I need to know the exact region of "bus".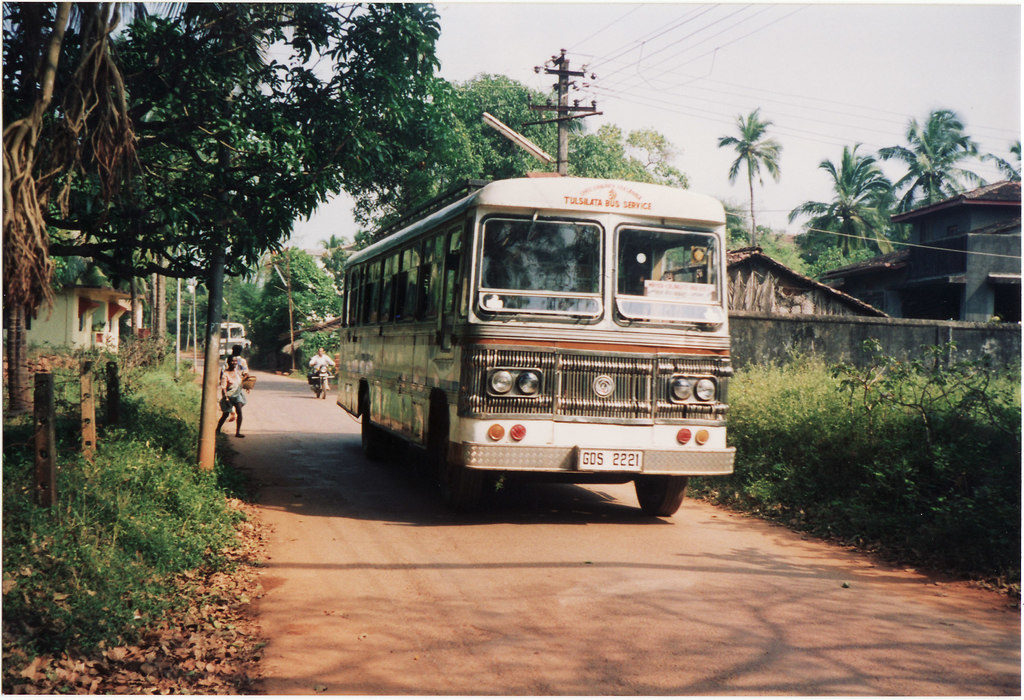
Region: box(344, 172, 738, 518).
